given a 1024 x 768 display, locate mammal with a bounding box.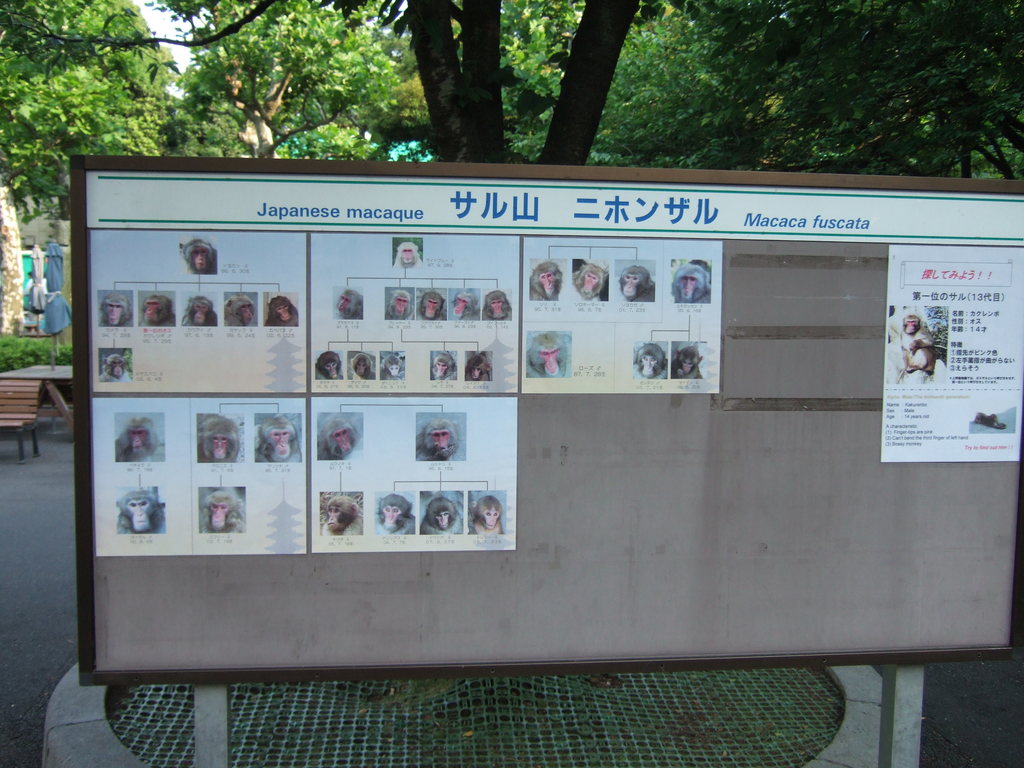
Located: <region>449, 291, 477, 322</region>.
